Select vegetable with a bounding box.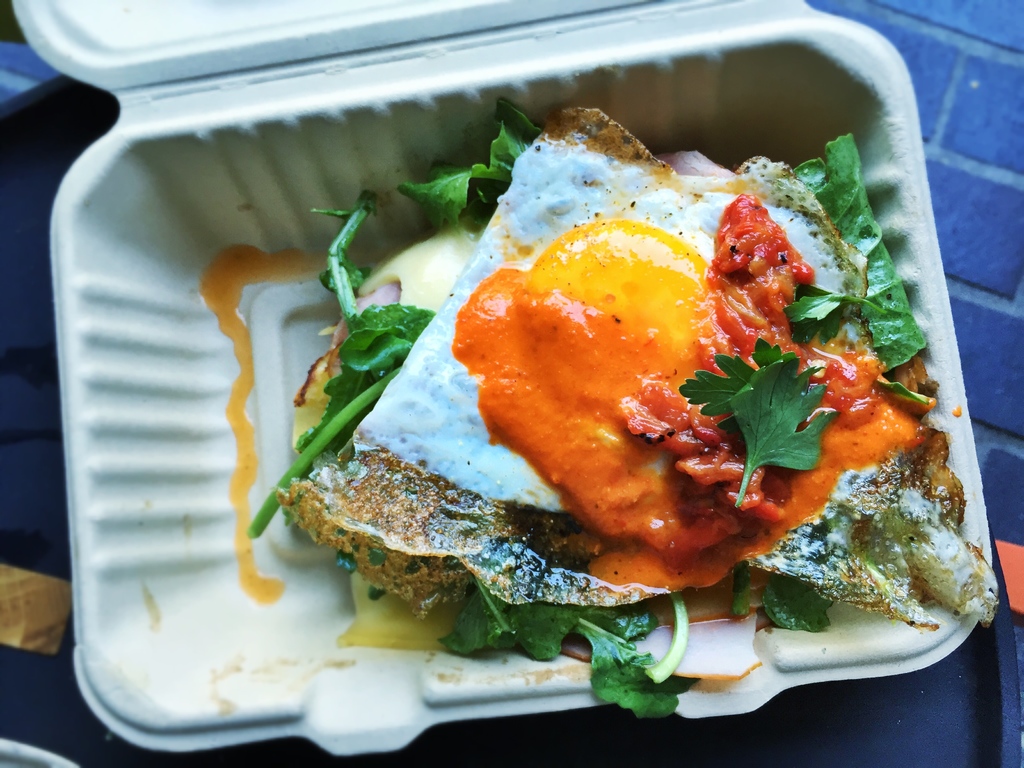
(408, 102, 540, 232).
